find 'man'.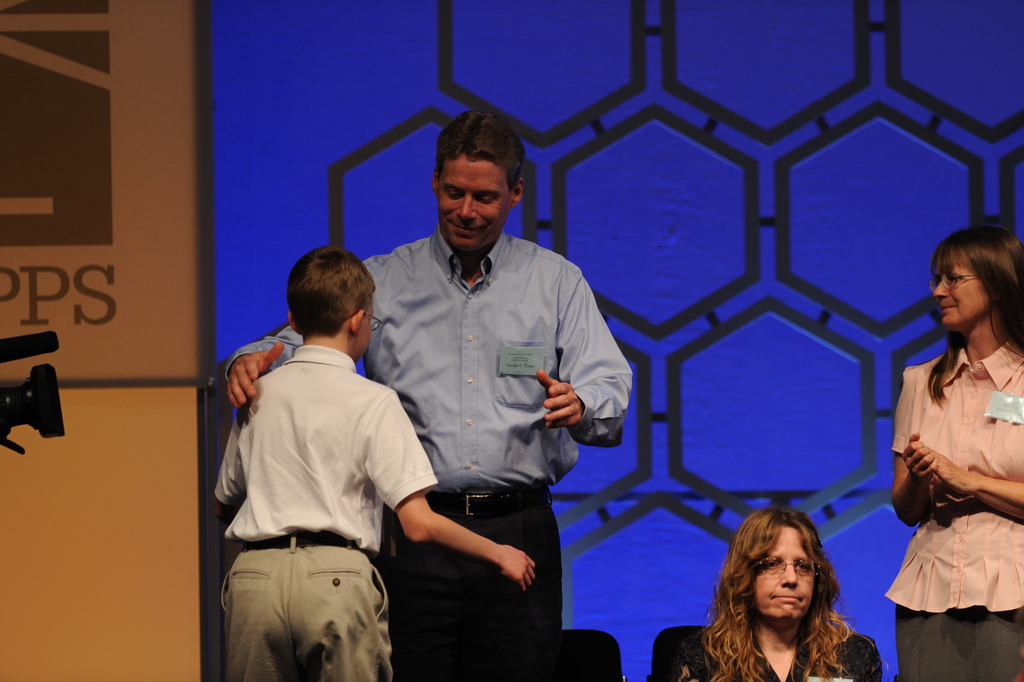
<bbox>223, 117, 635, 681</bbox>.
